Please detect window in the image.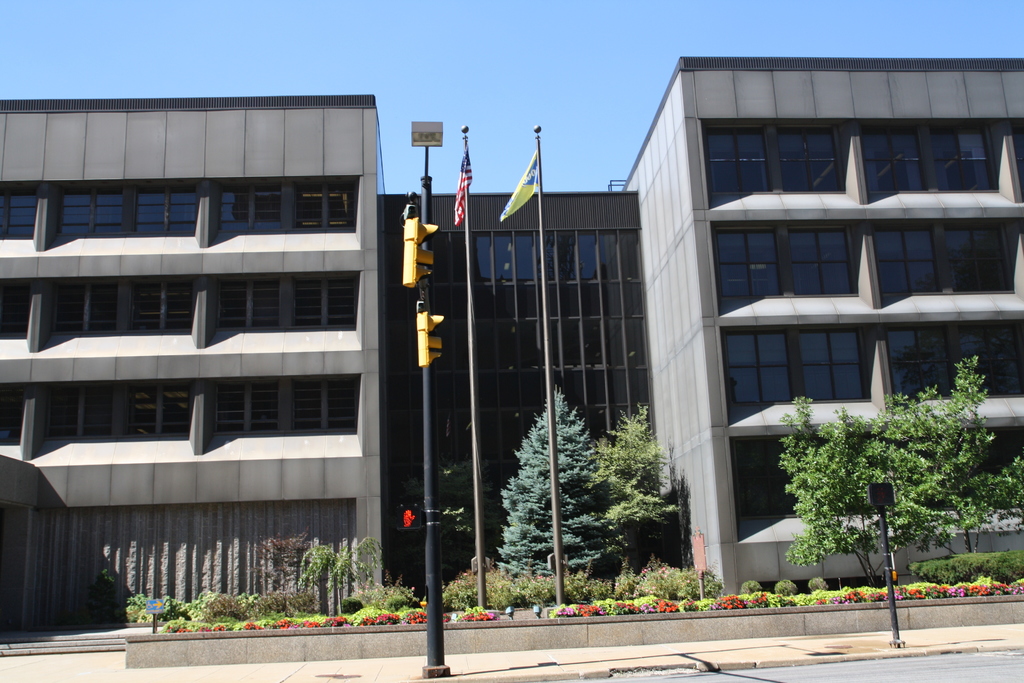
box(47, 374, 197, 441).
